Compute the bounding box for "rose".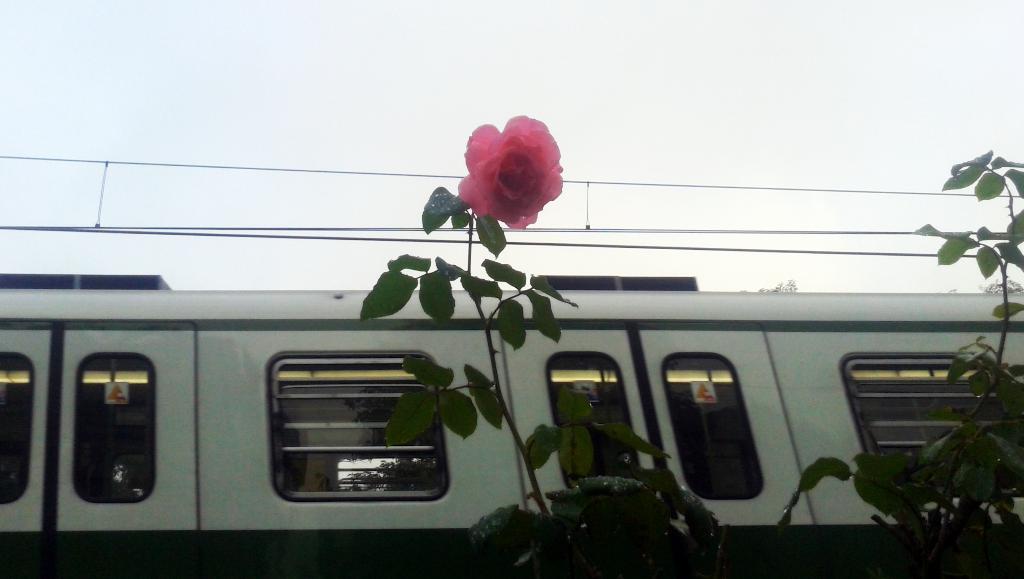
pyautogui.locateOnScreen(454, 113, 566, 232).
